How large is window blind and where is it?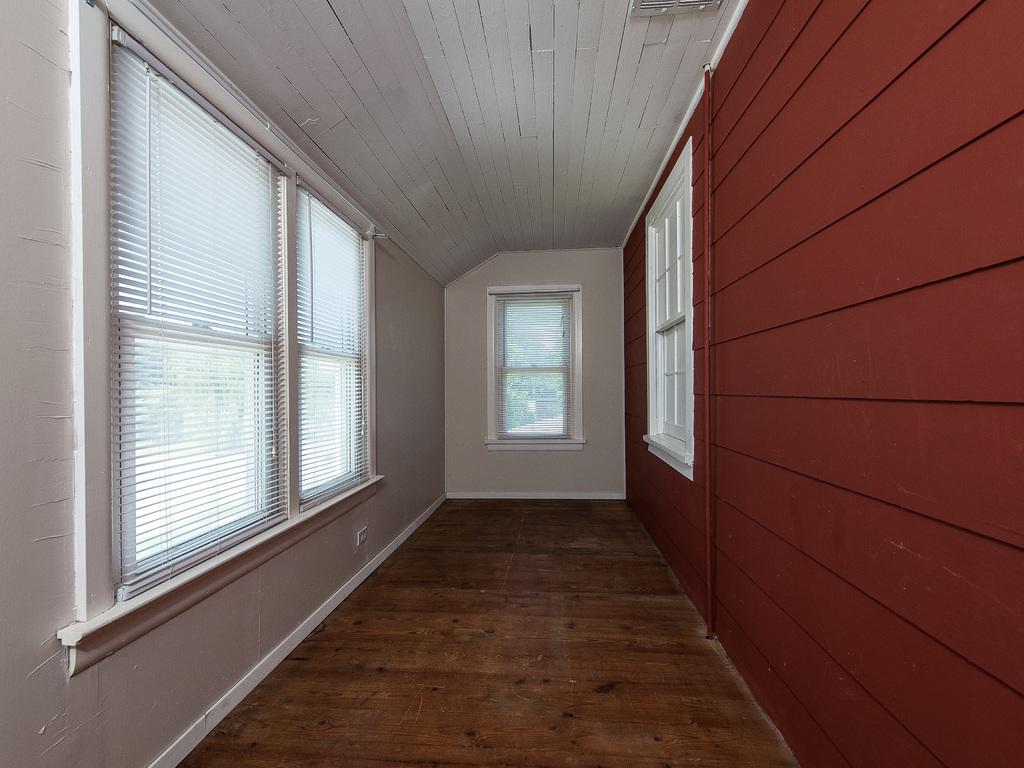
Bounding box: left=485, top=286, right=582, bottom=441.
